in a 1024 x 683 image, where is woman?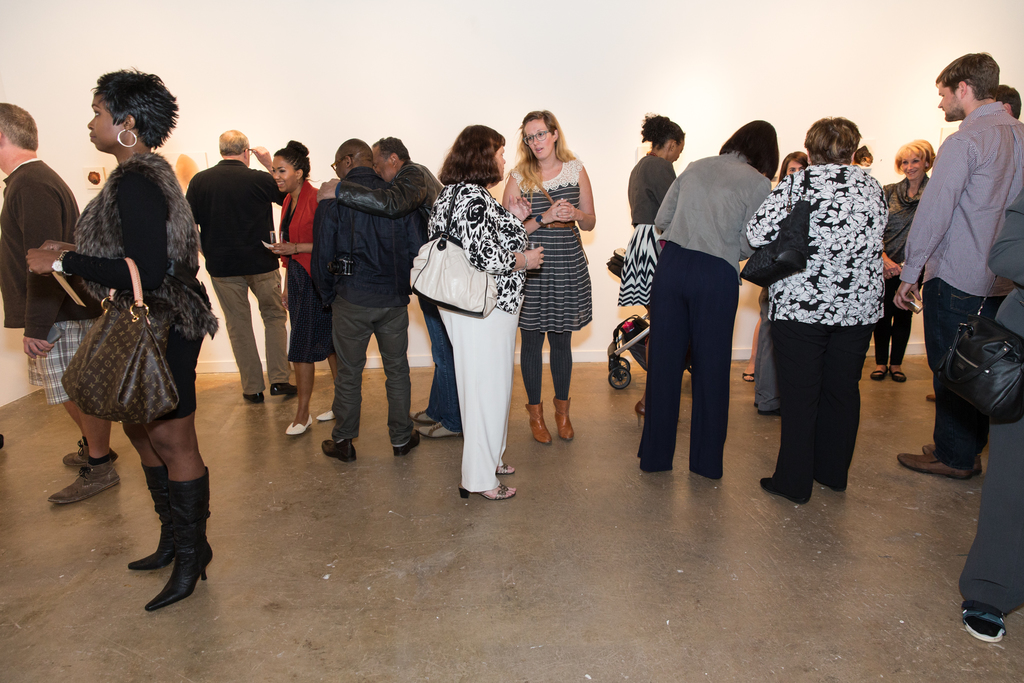
(left=746, top=110, right=890, bottom=509).
